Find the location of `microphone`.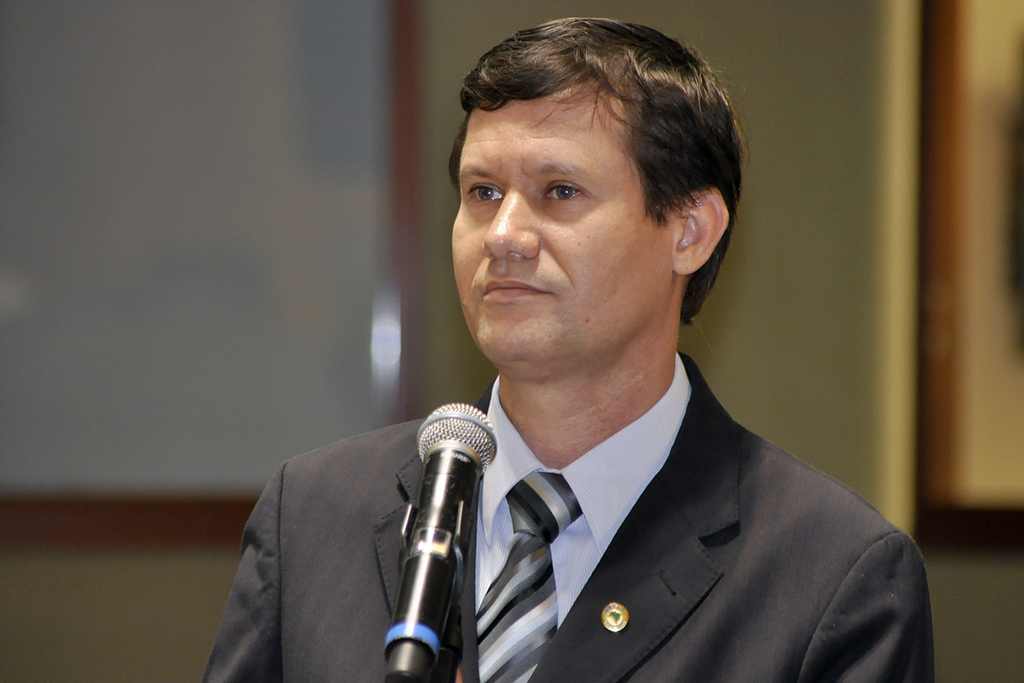
Location: bbox=[387, 378, 496, 671].
